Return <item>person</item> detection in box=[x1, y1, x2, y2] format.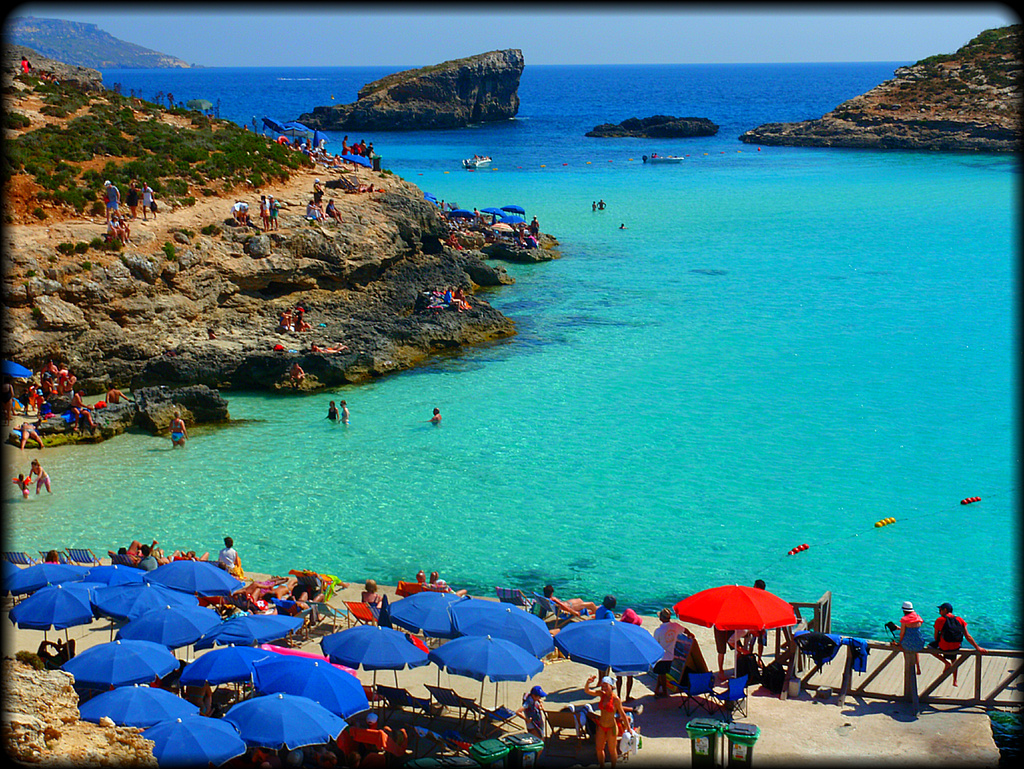
box=[742, 577, 765, 670].
